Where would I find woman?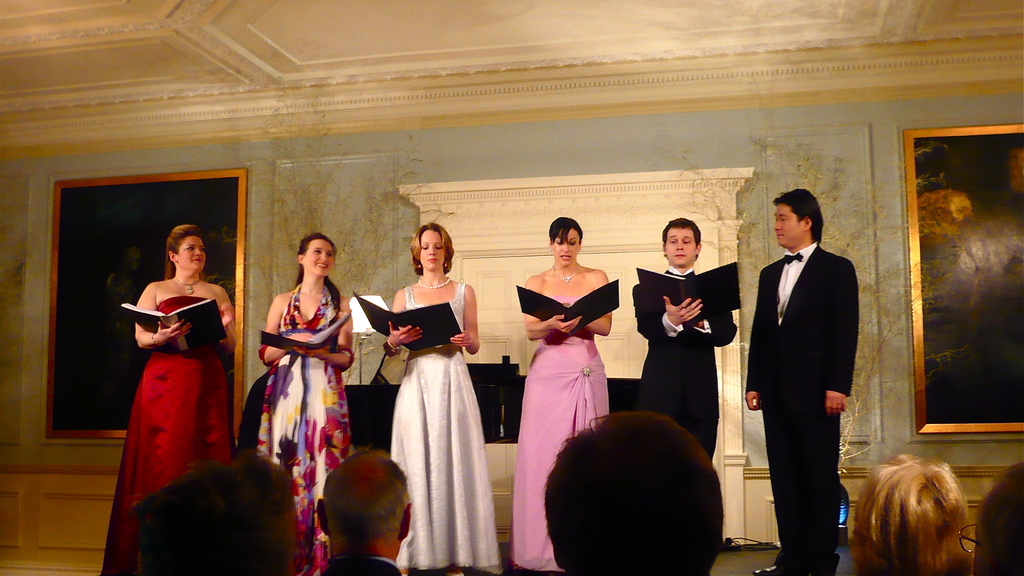
At [95, 224, 239, 575].
